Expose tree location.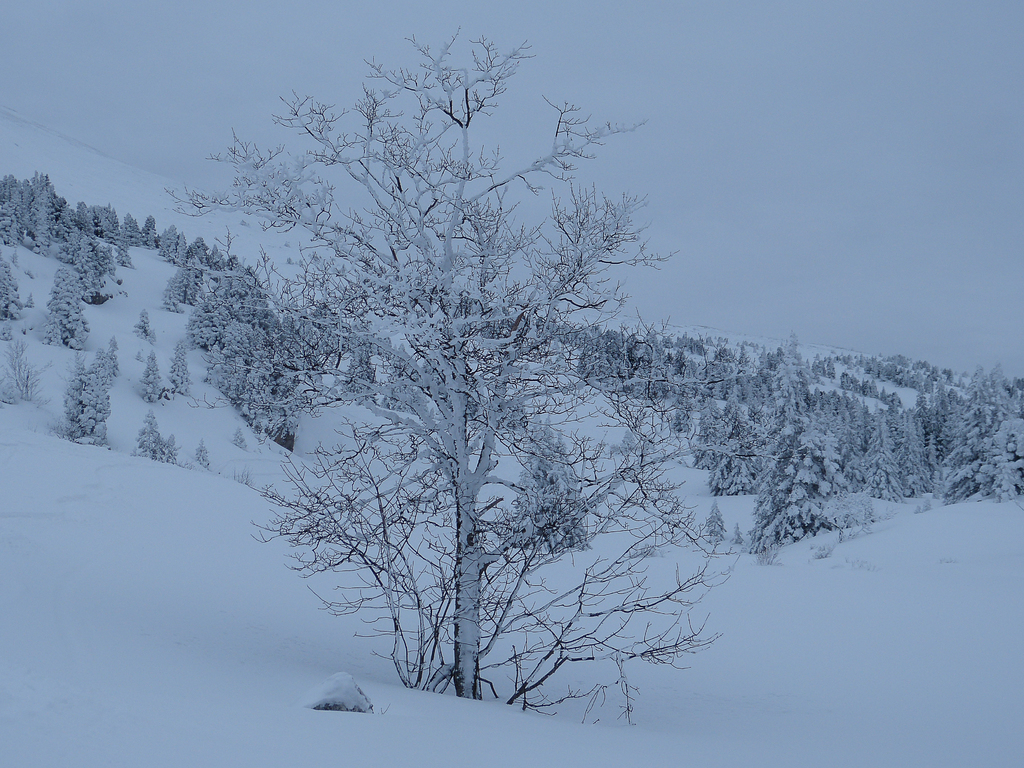
Exposed at [left=252, top=256, right=332, bottom=364].
